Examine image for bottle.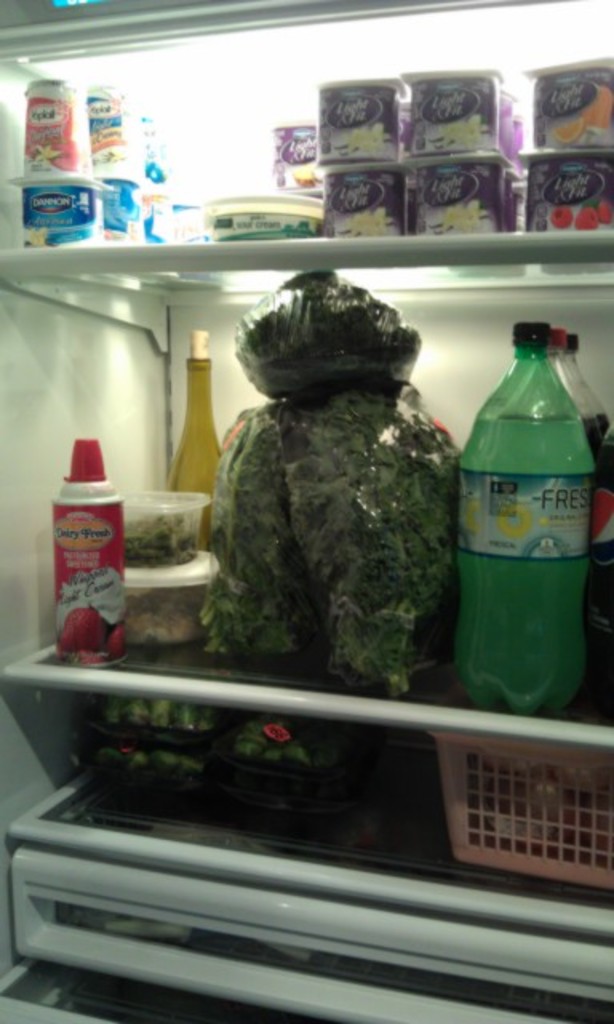
Examination result: 451 299 600 720.
